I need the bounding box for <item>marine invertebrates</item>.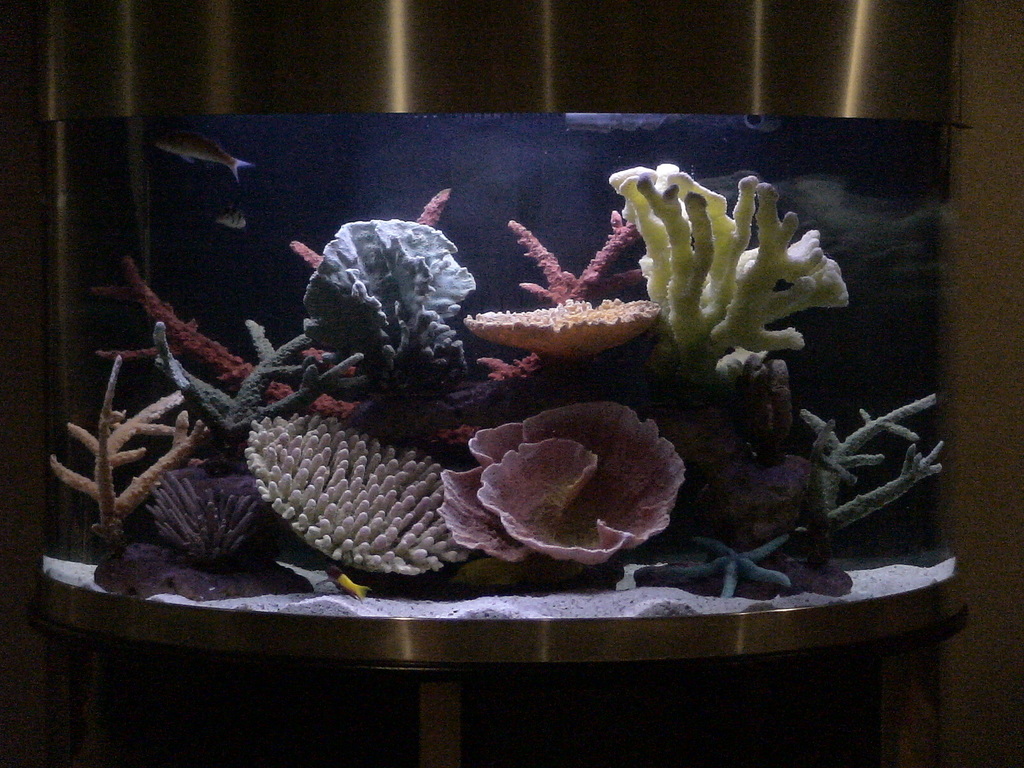
Here it is: (147, 129, 252, 179).
